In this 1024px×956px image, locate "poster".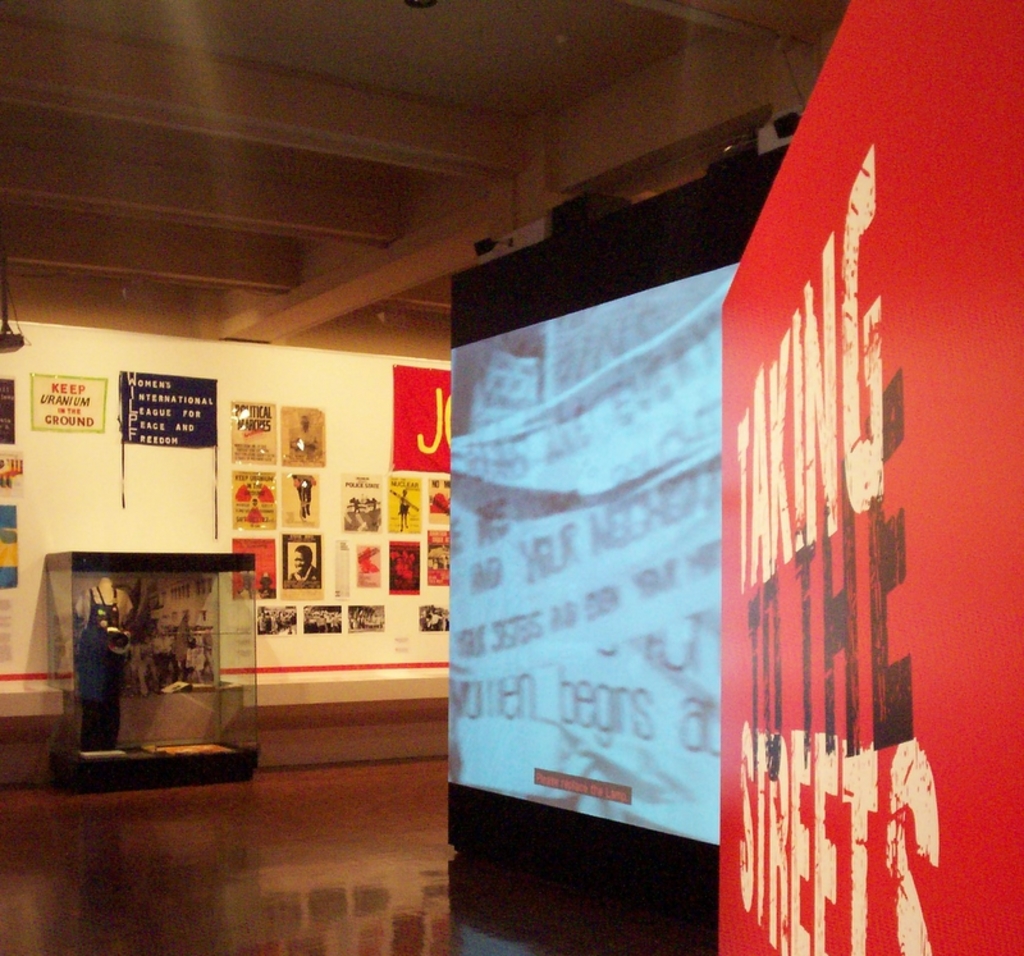
Bounding box: BBox(333, 539, 387, 599).
